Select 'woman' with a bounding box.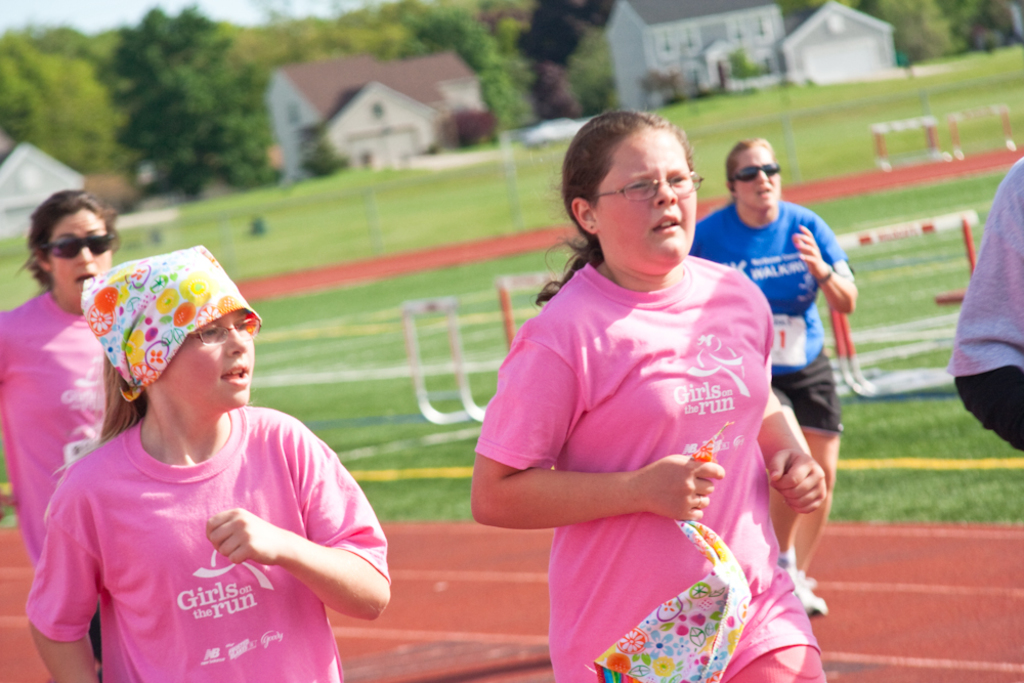
<region>0, 186, 123, 657</region>.
